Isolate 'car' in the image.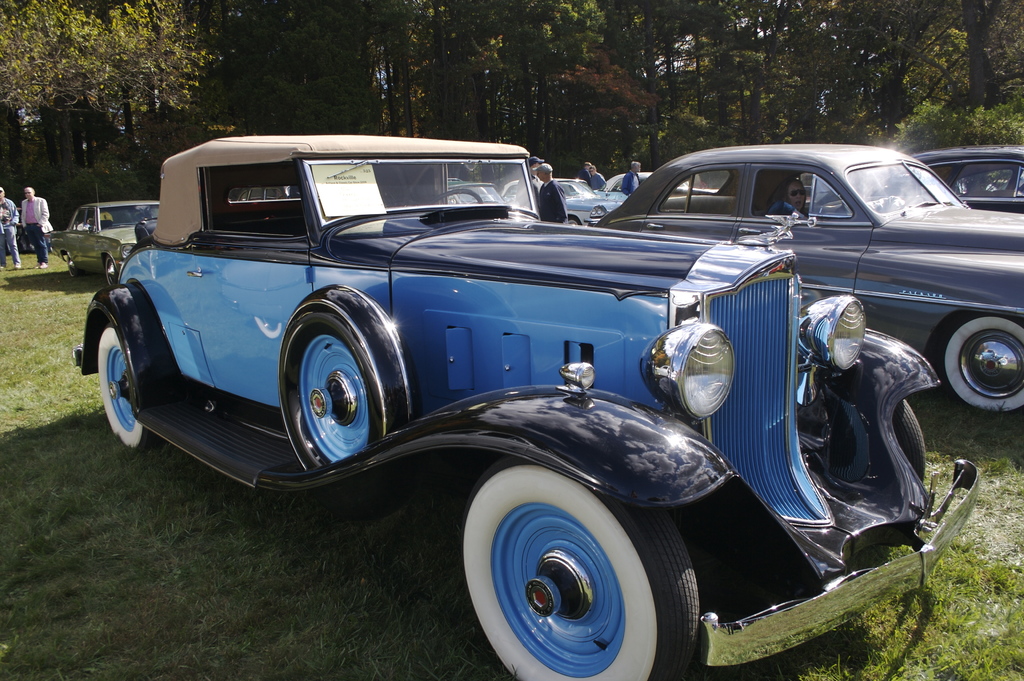
Isolated region: BBox(60, 131, 1003, 680).
